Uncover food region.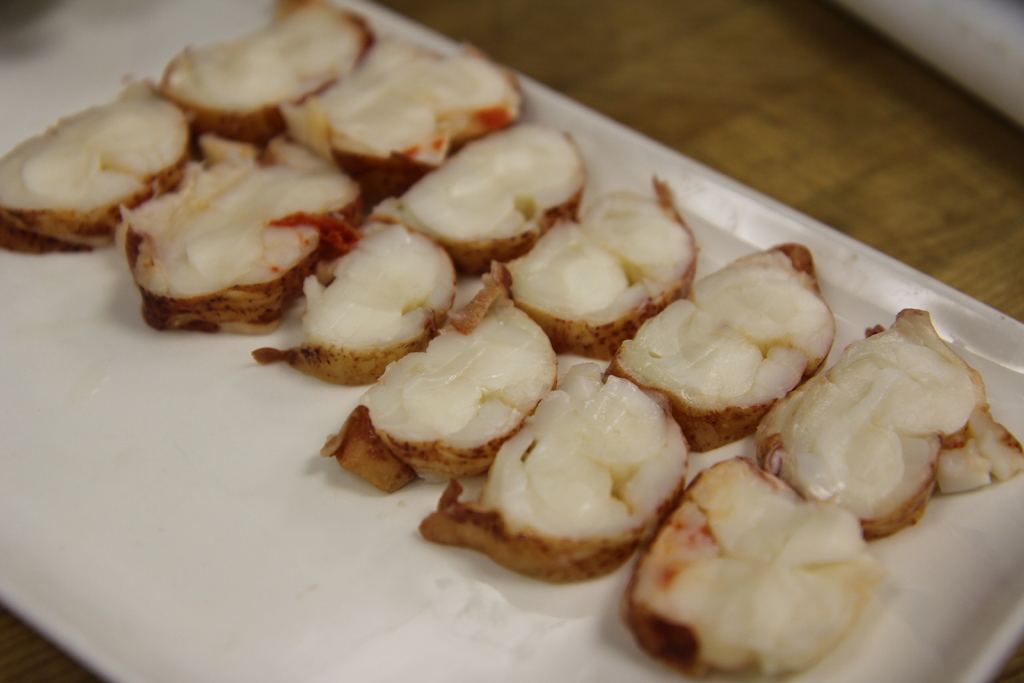
Uncovered: rect(476, 368, 699, 568).
